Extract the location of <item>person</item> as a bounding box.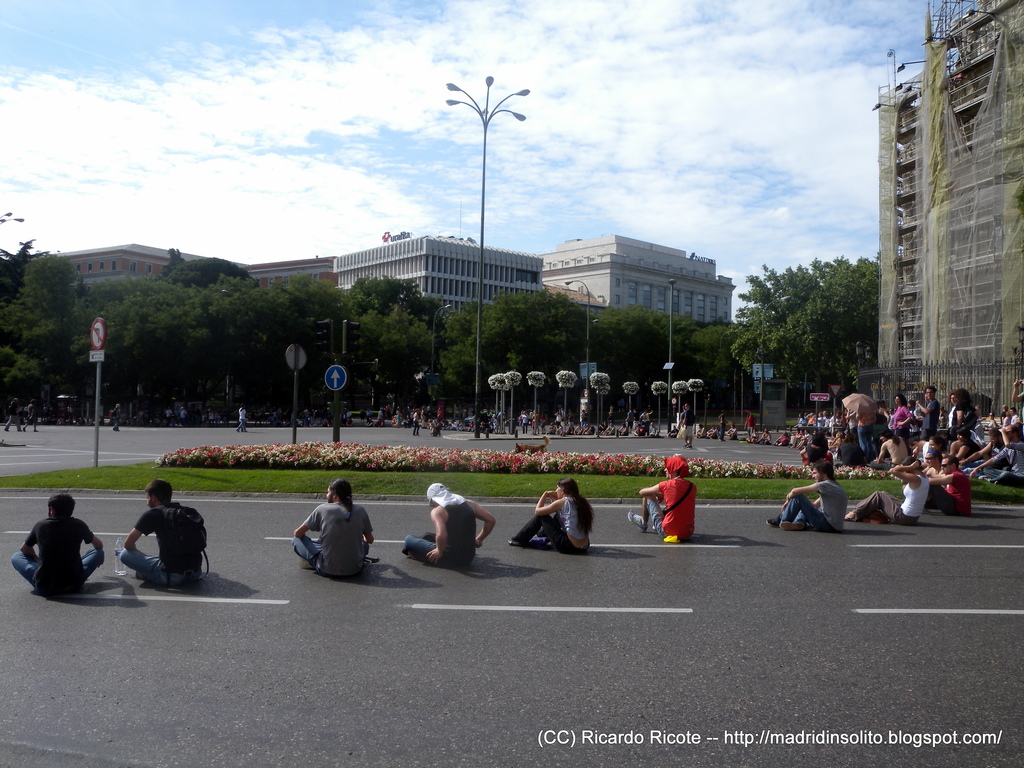
(11,491,102,593).
